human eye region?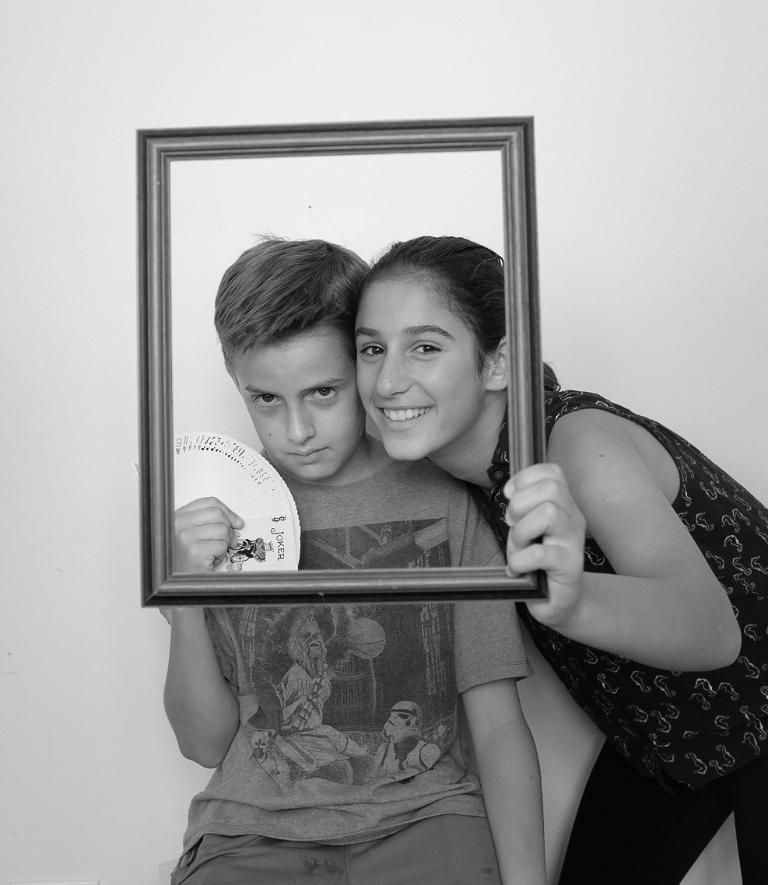
left=405, top=337, right=452, bottom=362
